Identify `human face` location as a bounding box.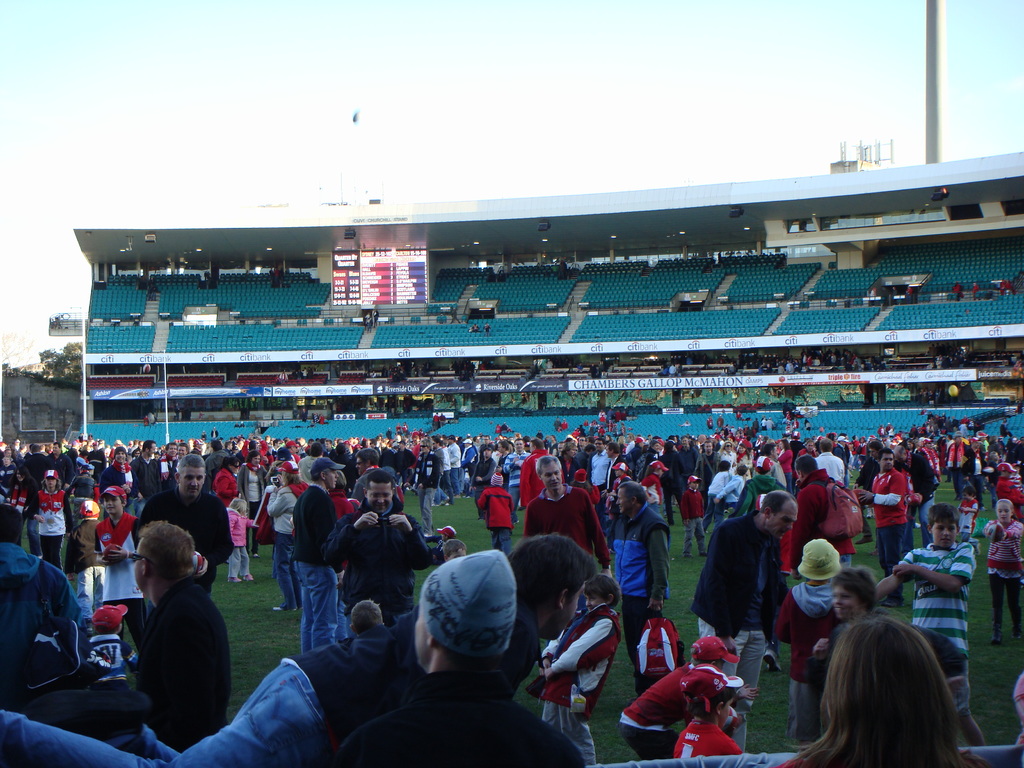
select_region(767, 502, 798, 540).
